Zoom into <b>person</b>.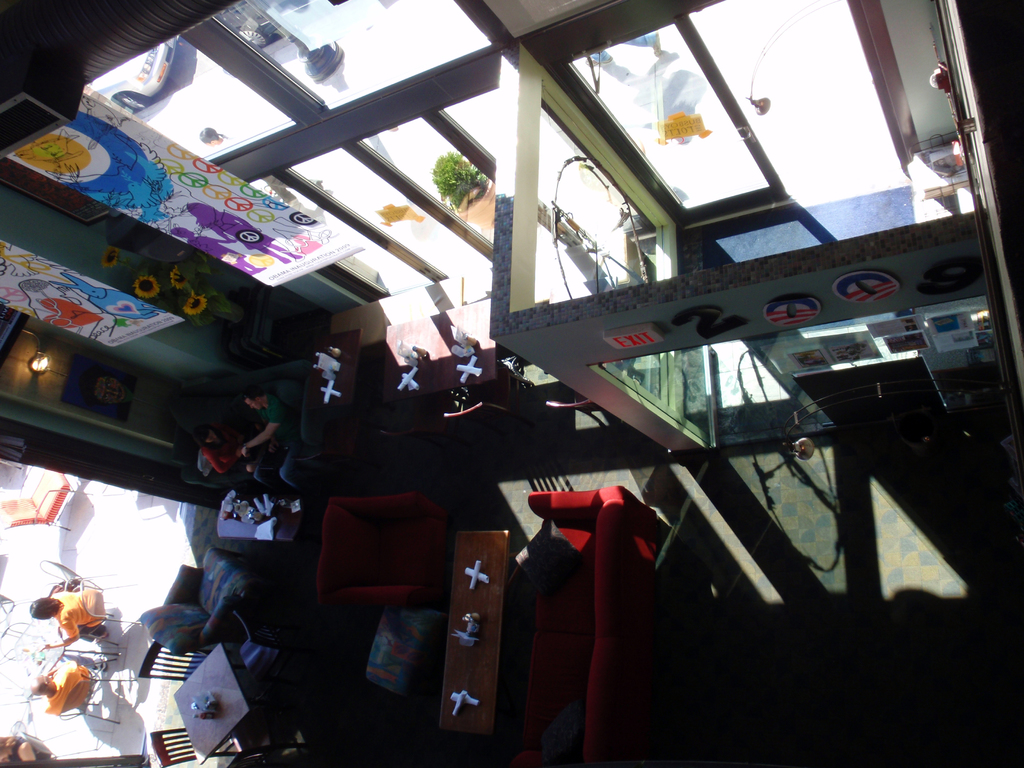
Zoom target: (31,590,106,651).
